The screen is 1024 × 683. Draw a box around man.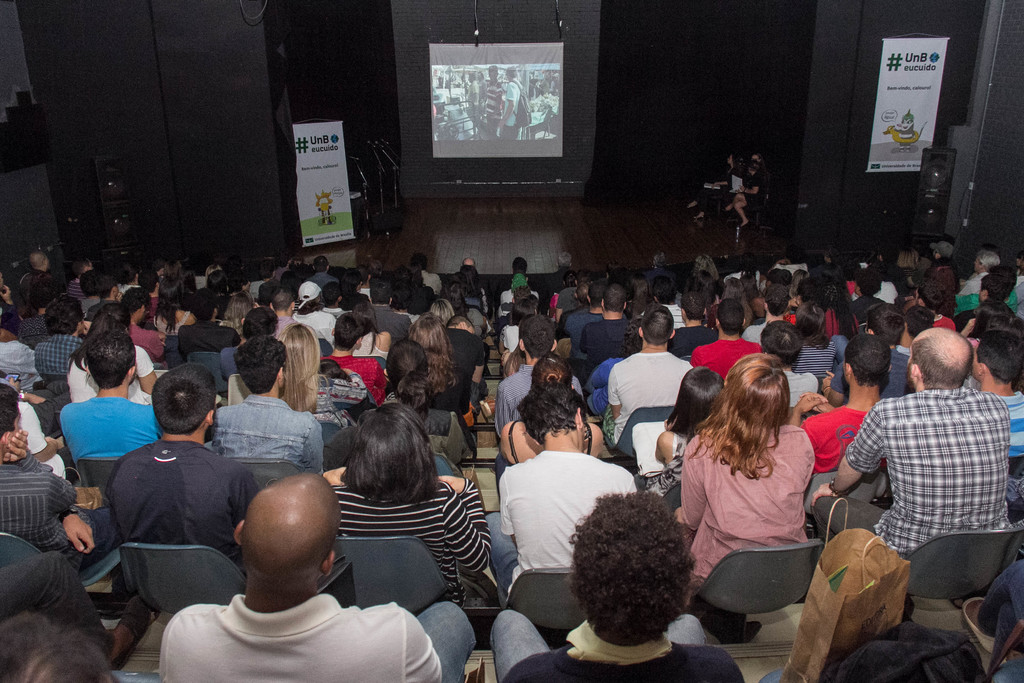
x1=924 y1=240 x2=957 y2=283.
